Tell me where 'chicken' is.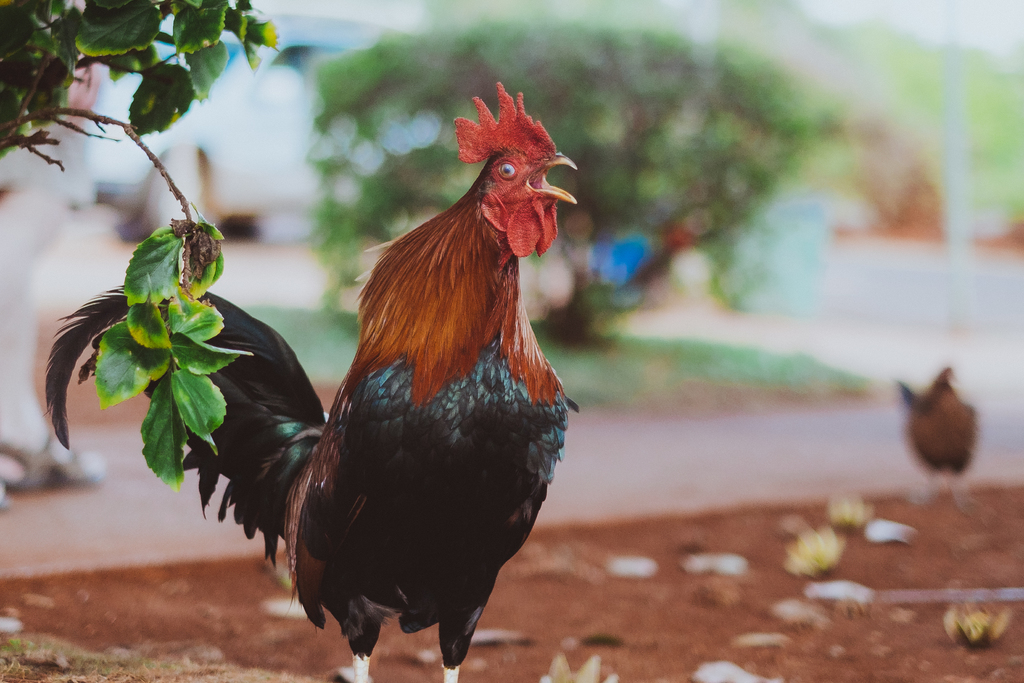
'chicken' is at [left=884, top=363, right=990, bottom=516].
